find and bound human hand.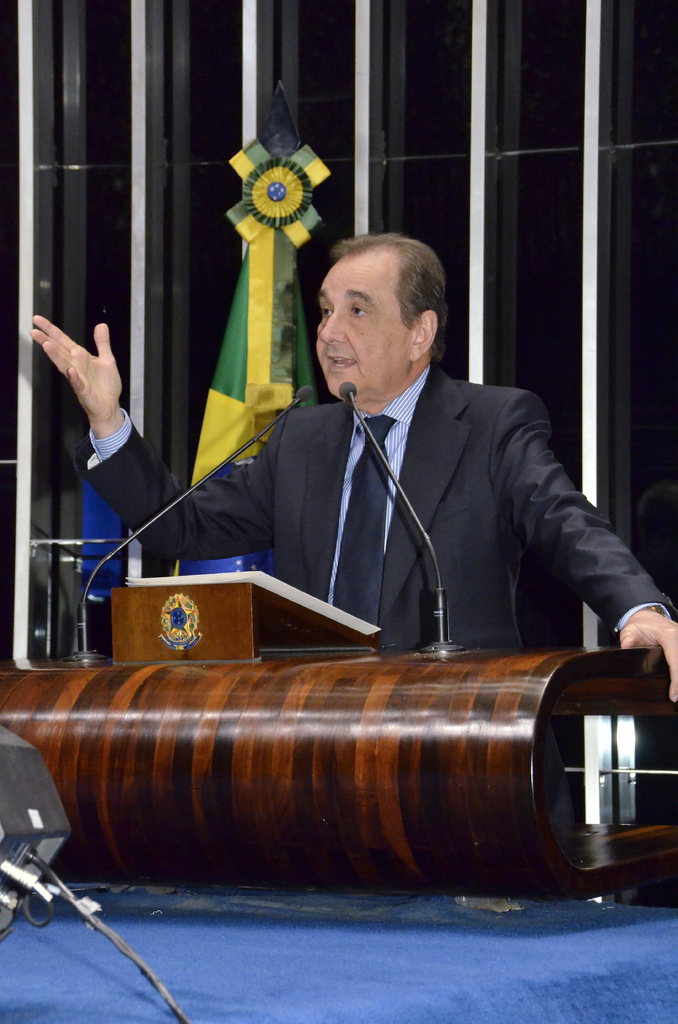
Bound: <box>25,294,140,432</box>.
